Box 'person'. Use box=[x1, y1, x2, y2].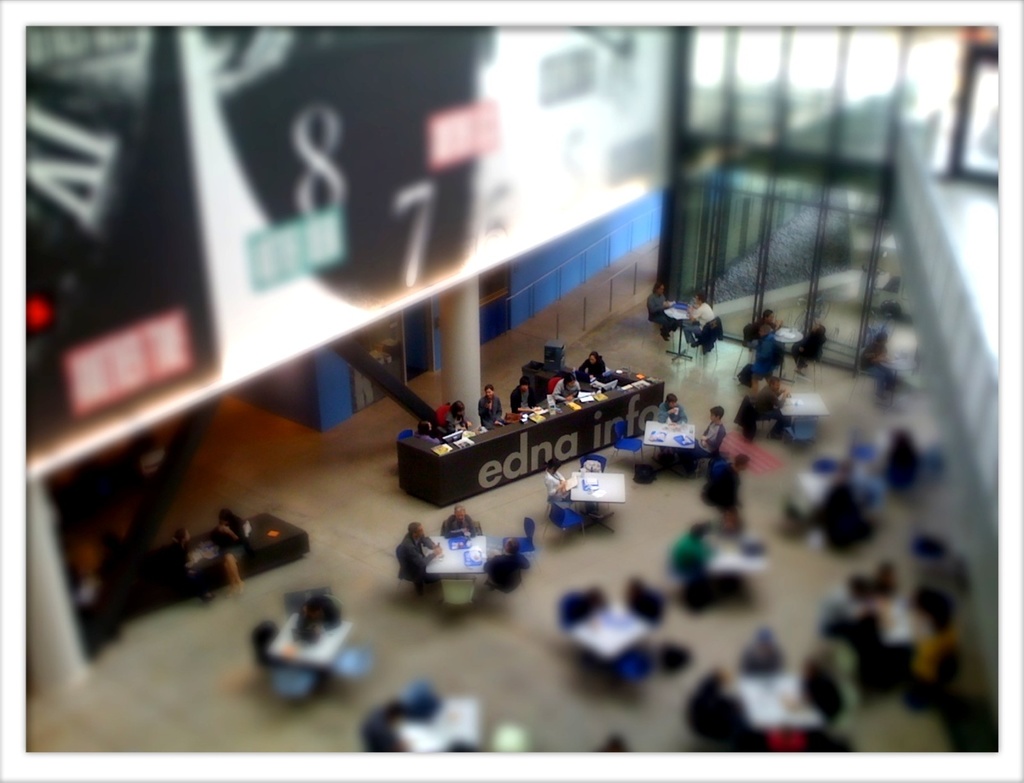
box=[250, 615, 322, 689].
